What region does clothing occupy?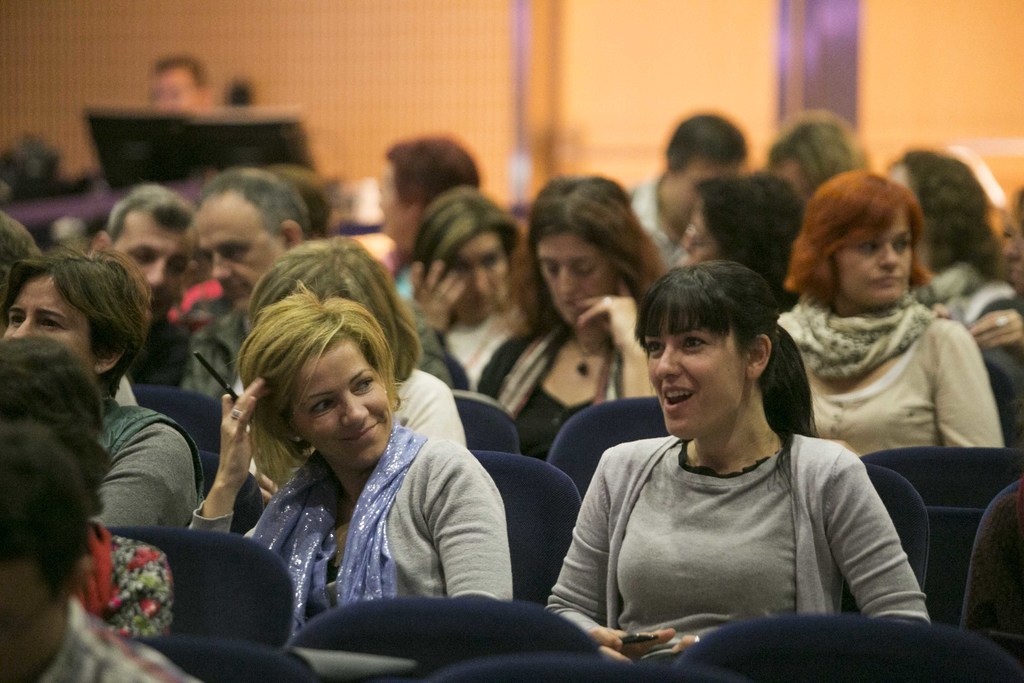
bbox=(769, 284, 1007, 449).
